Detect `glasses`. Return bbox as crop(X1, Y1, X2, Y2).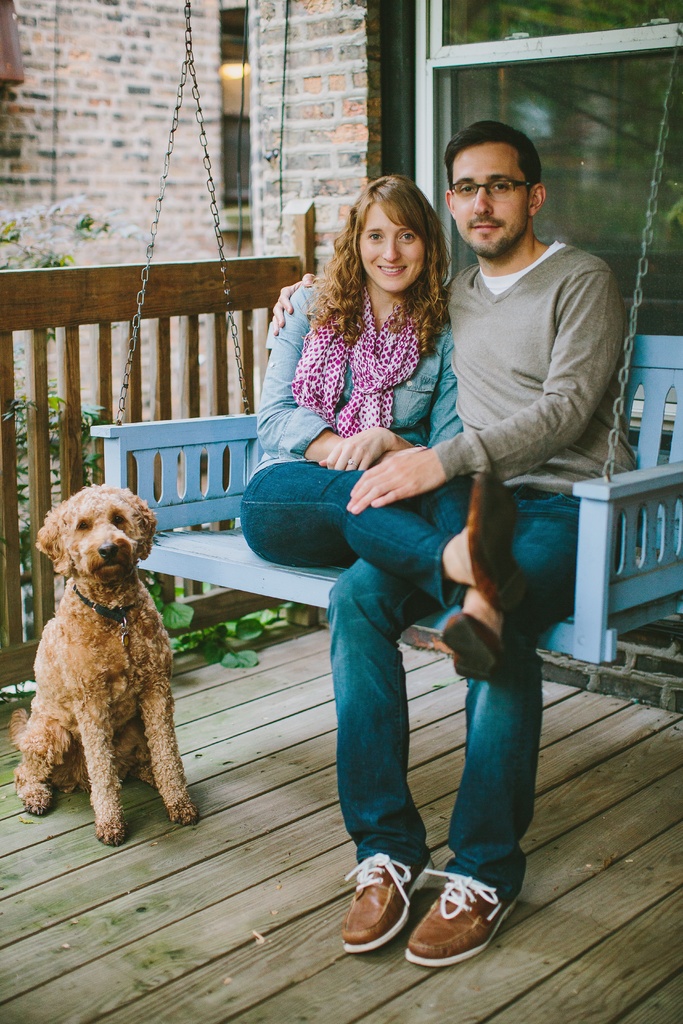
crop(445, 161, 552, 205).
